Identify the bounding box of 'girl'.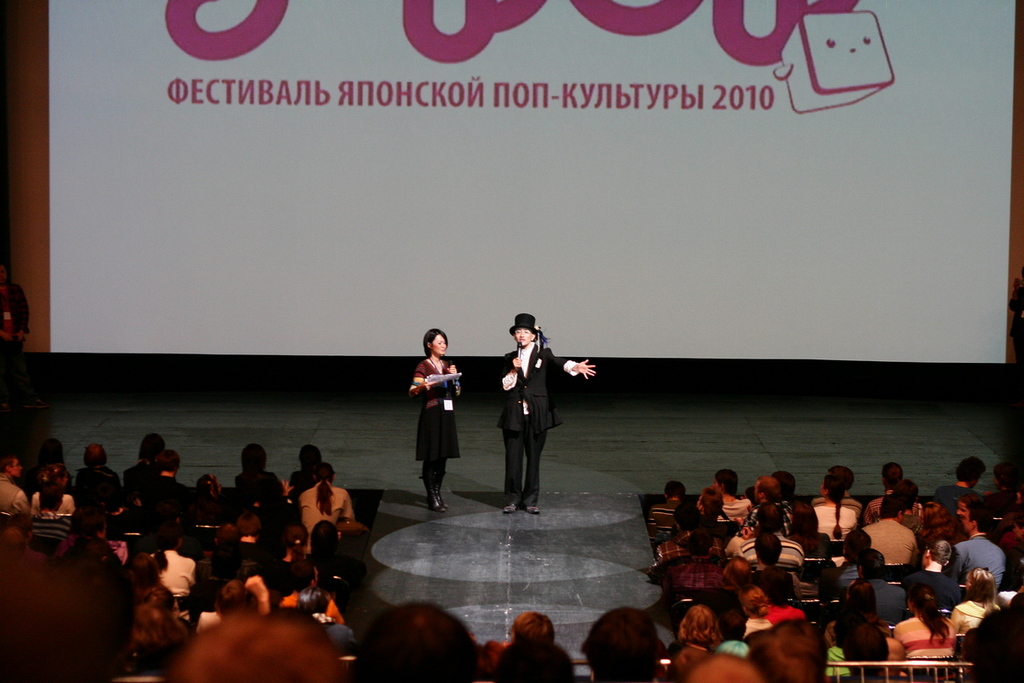
box=[951, 563, 1004, 629].
